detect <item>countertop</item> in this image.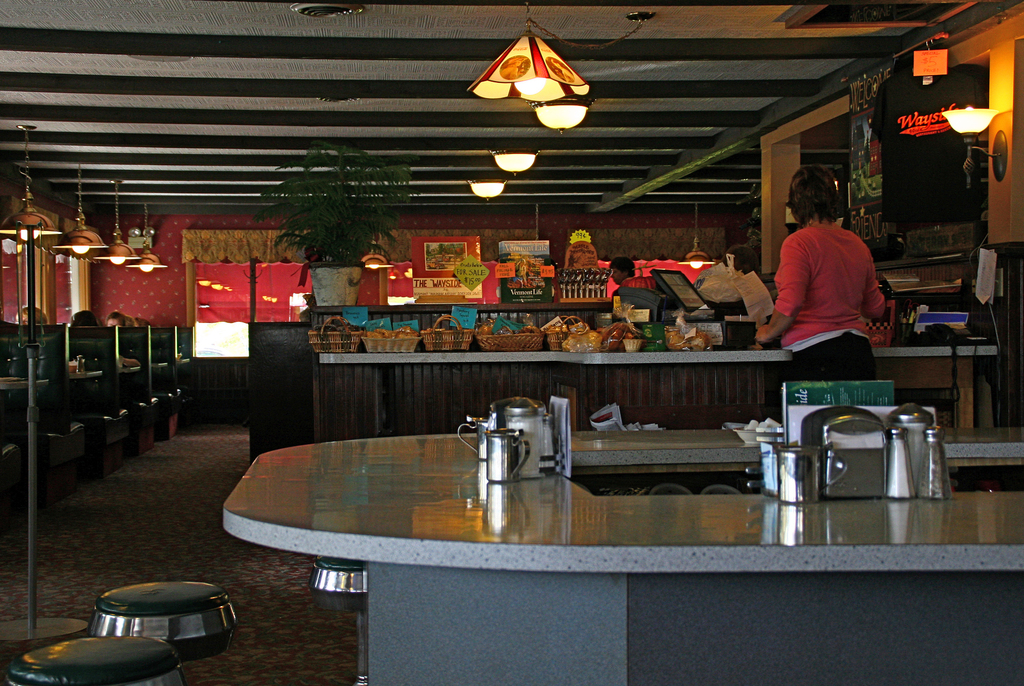
Detection: bbox(321, 338, 1005, 365).
